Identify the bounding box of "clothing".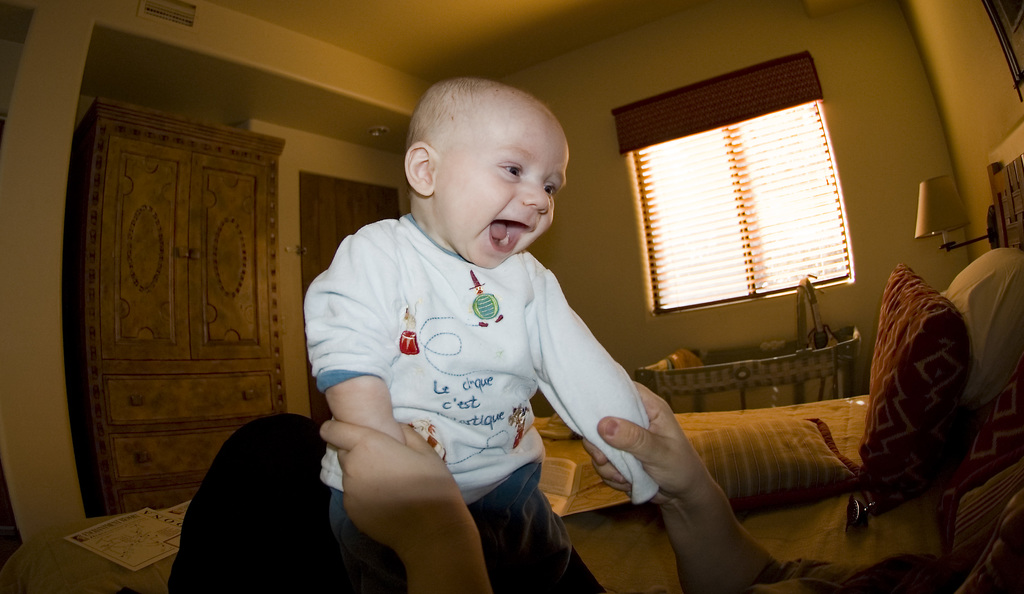
303,176,637,564.
